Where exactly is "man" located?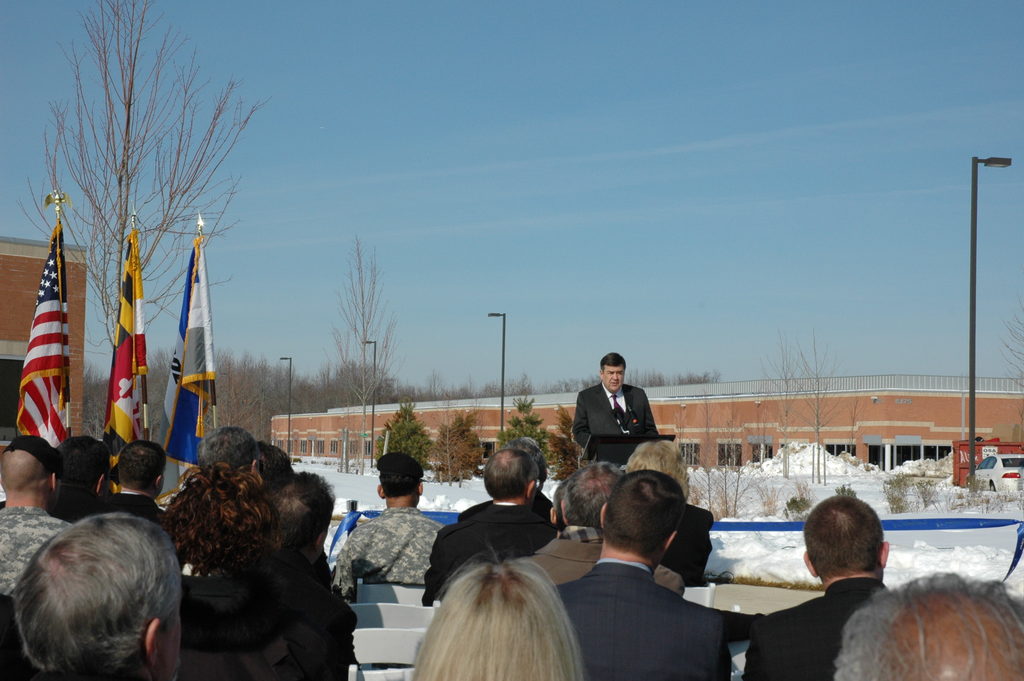
Its bounding box is (left=197, top=422, right=263, bottom=495).
